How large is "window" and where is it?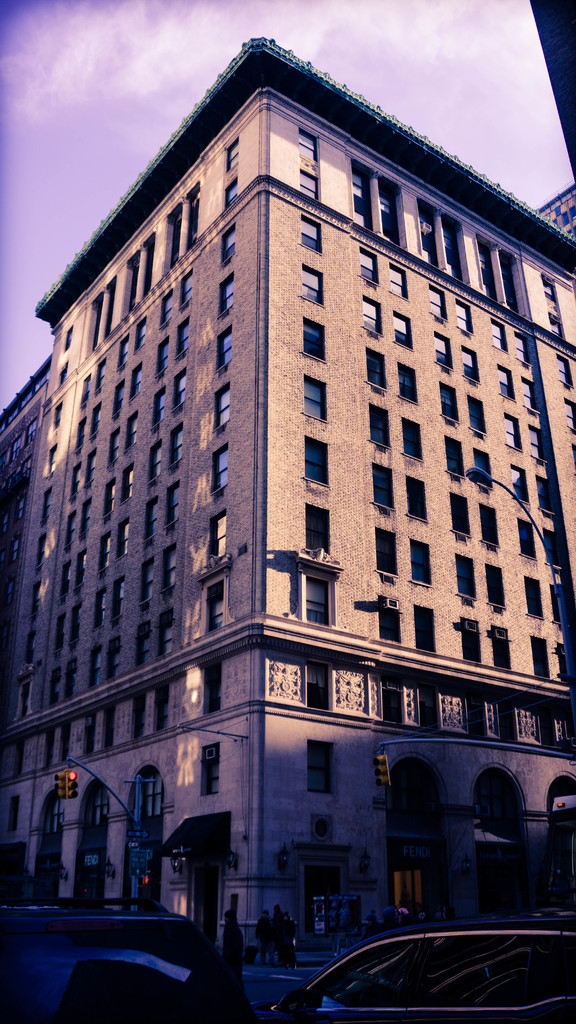
Bounding box: (x1=496, y1=364, x2=516, y2=399).
